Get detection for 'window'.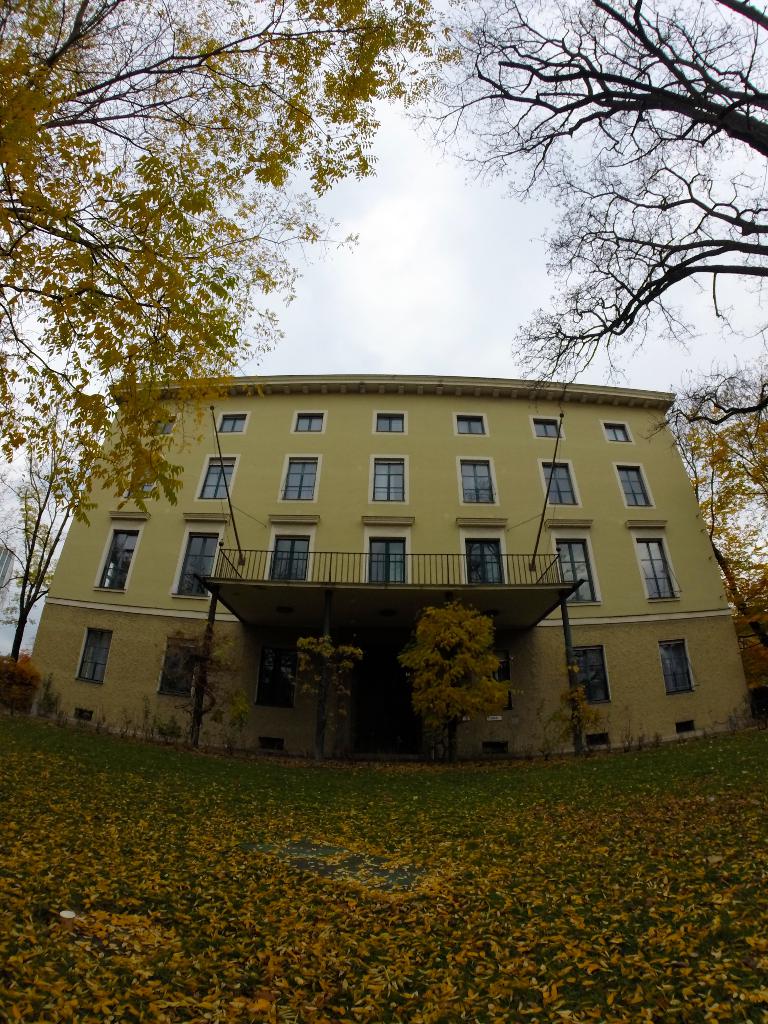
Detection: crop(656, 639, 694, 700).
